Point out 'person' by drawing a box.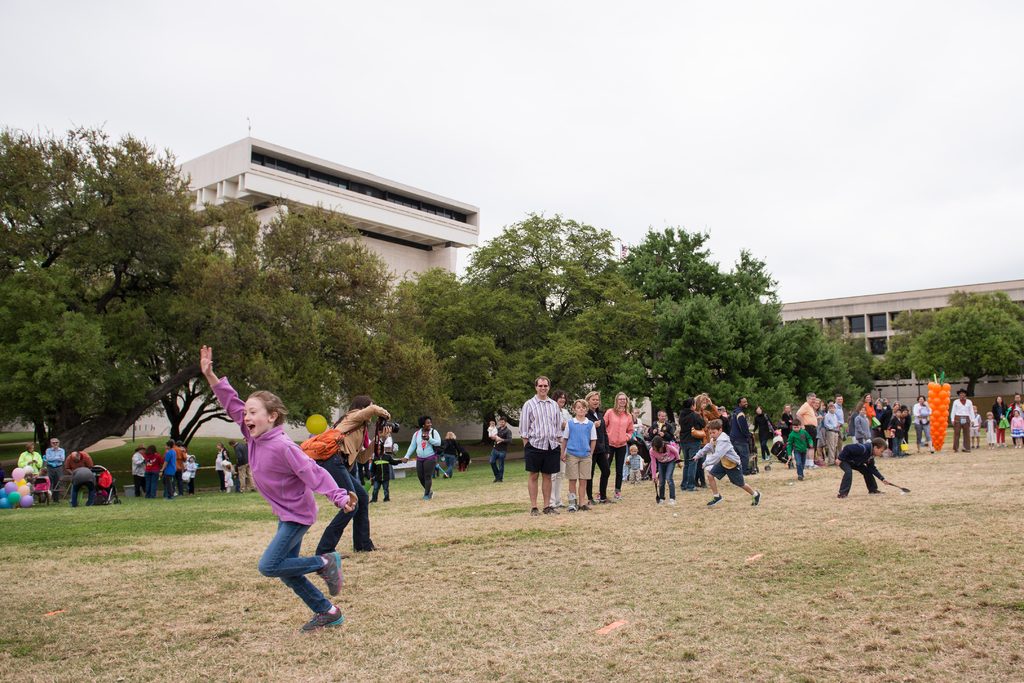
(x1=739, y1=394, x2=751, y2=411).
